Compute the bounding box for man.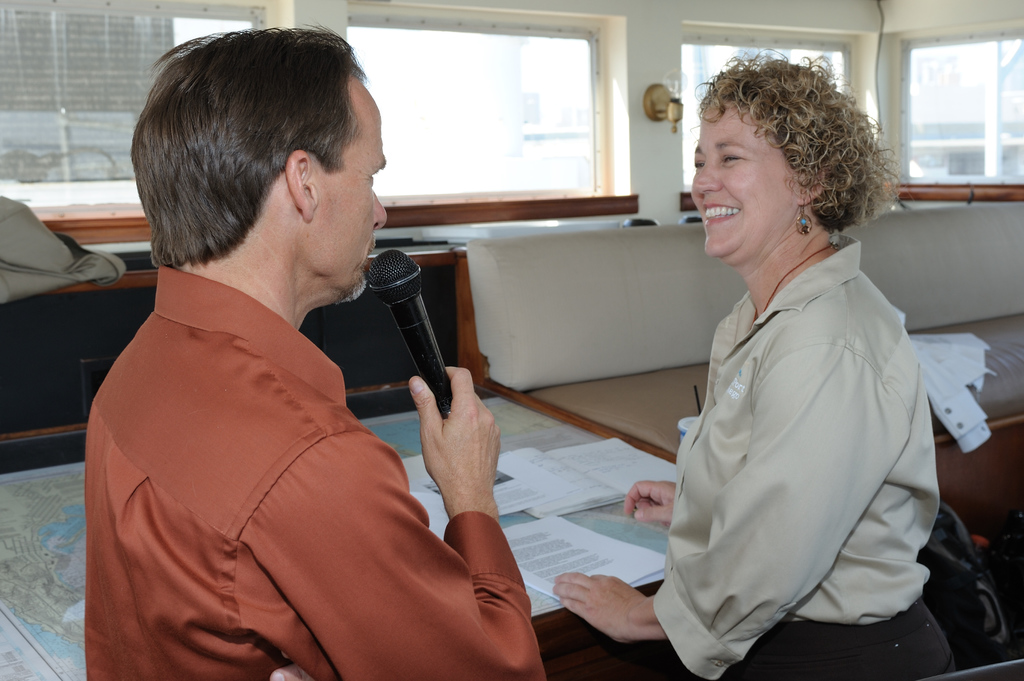
82 44 551 662.
